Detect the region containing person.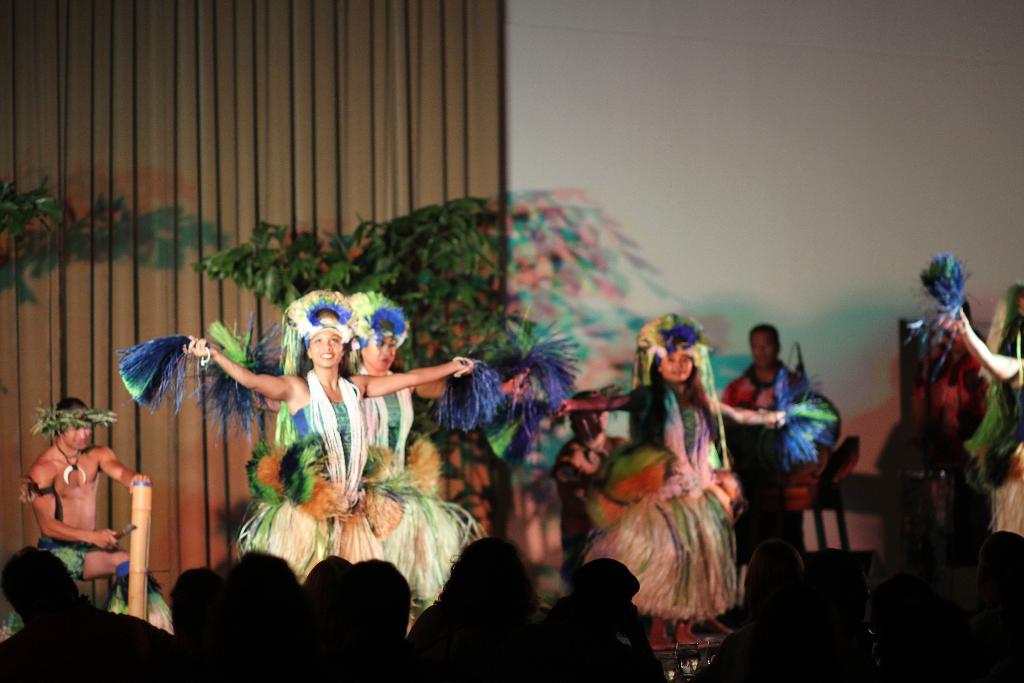
locate(181, 308, 470, 628).
